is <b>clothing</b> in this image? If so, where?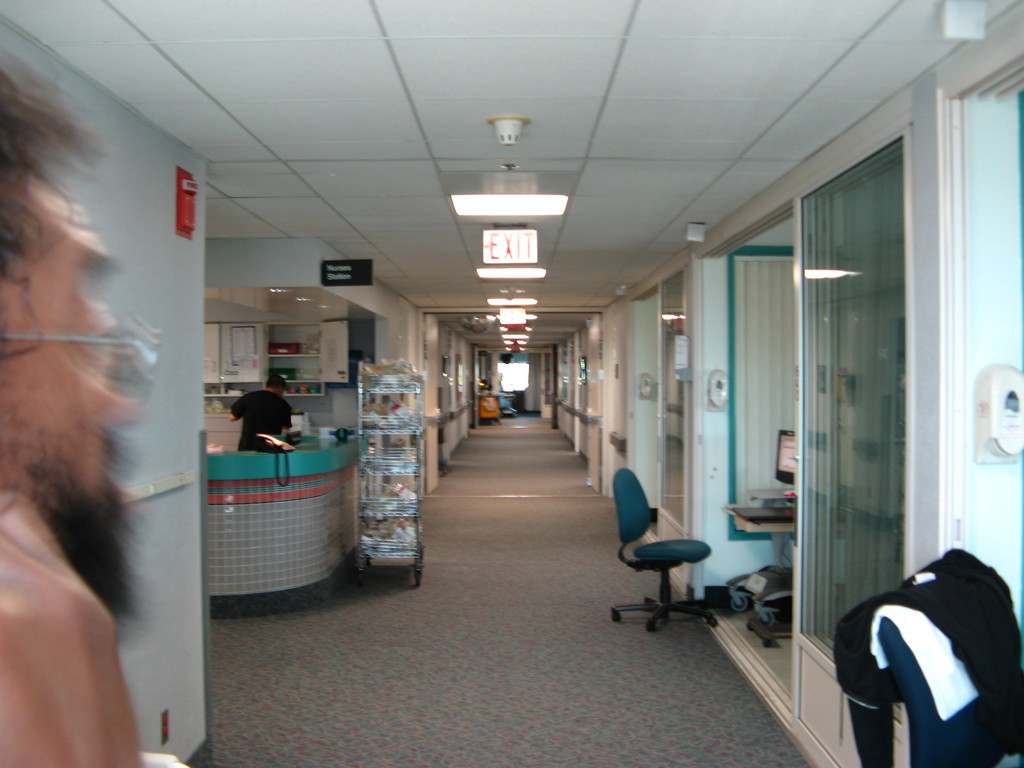
Yes, at box=[229, 388, 292, 451].
